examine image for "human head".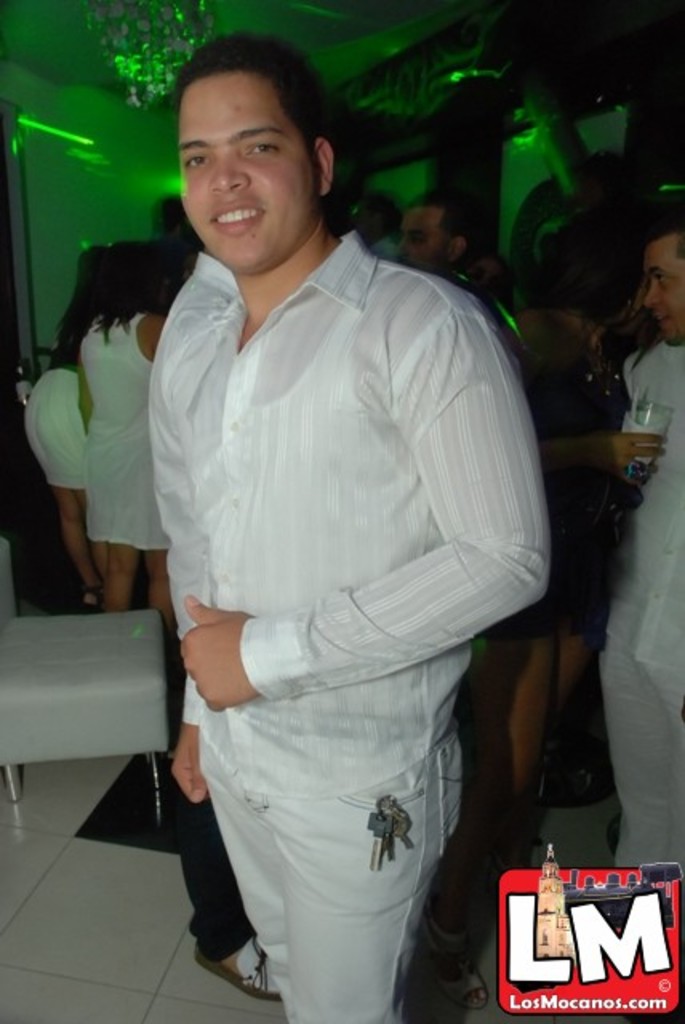
Examination result: x1=150, y1=27, x2=331, y2=254.
